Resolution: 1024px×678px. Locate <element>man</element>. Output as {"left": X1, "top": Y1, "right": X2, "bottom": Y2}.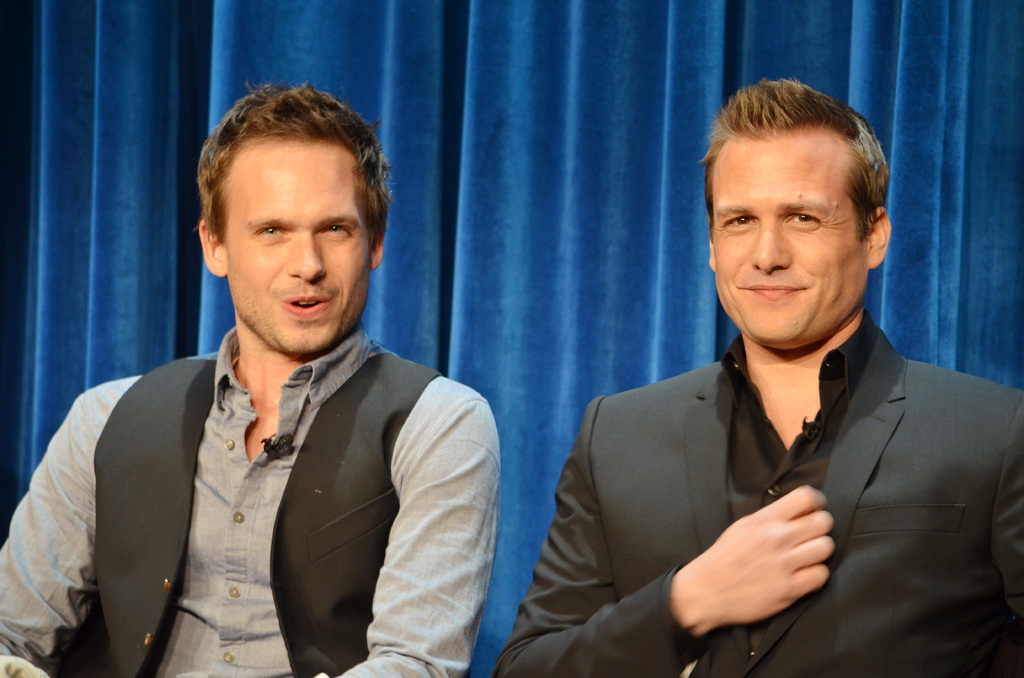
{"left": 497, "top": 76, "right": 1023, "bottom": 677}.
